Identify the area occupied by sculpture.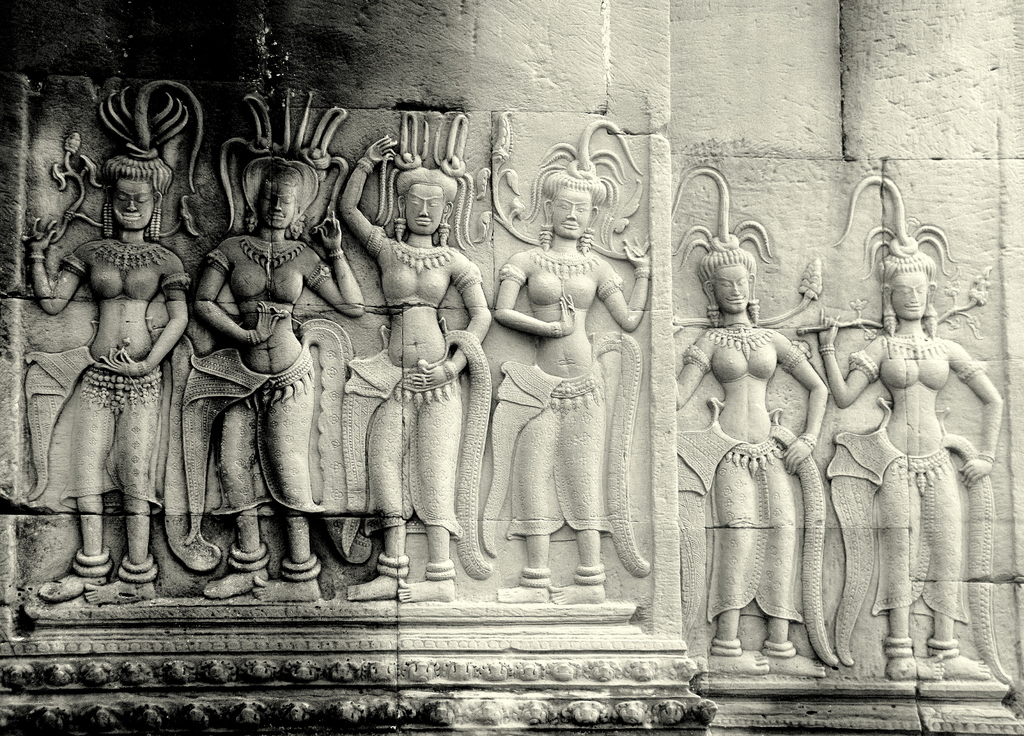
Area: [485,117,648,607].
